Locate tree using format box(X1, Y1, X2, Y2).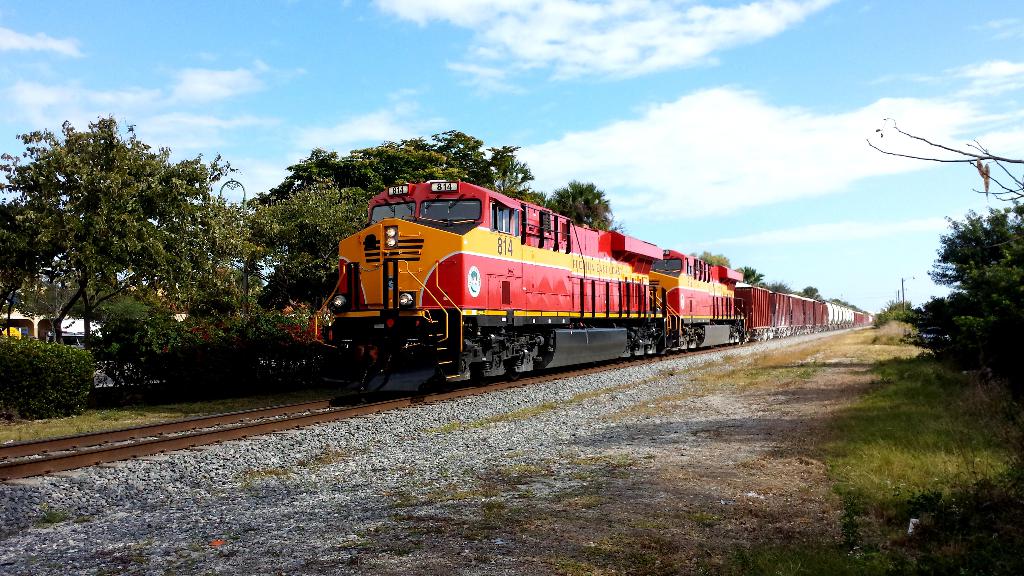
box(0, 115, 241, 345).
